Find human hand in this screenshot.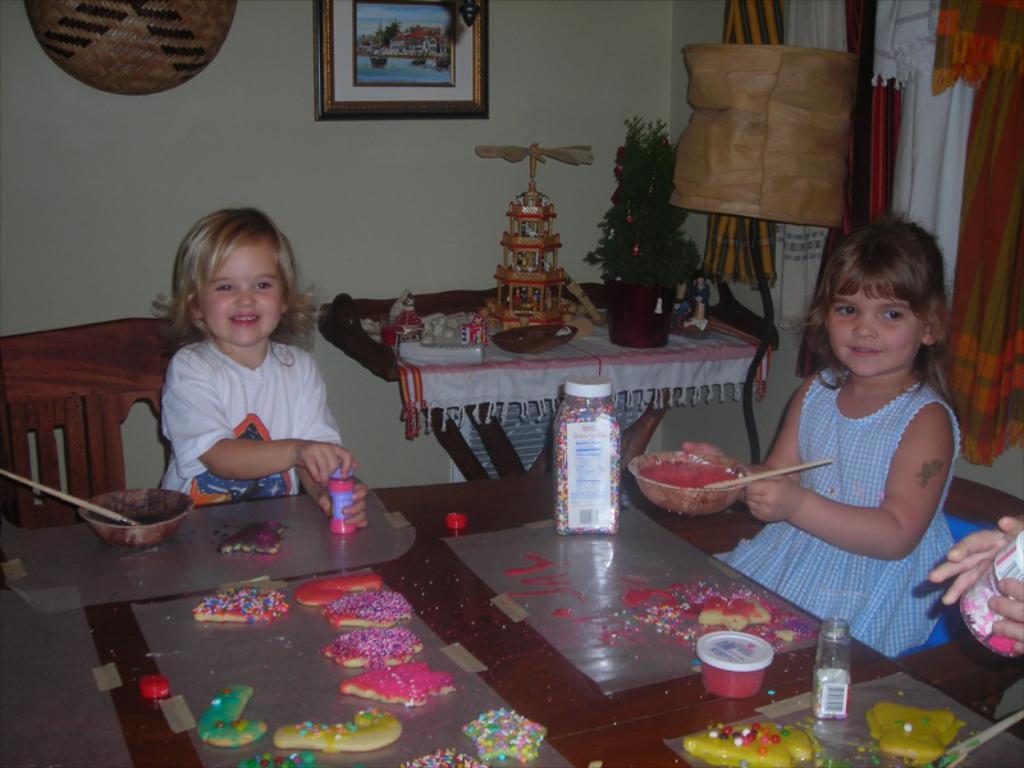
The bounding box for human hand is 315,474,374,530.
